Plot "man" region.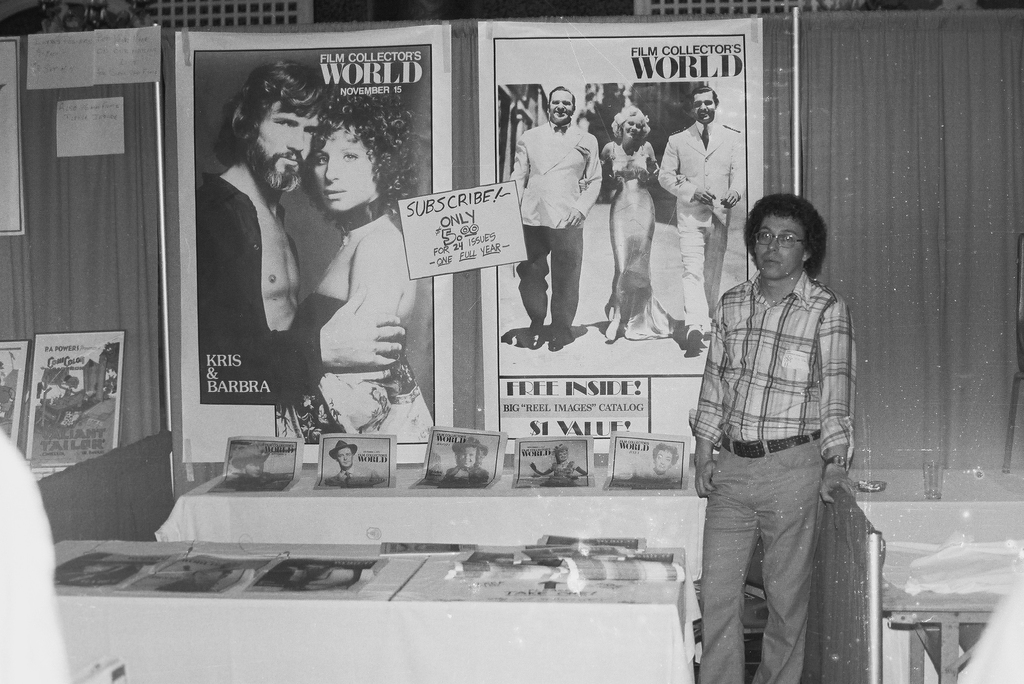
Plotted at locate(319, 436, 388, 497).
